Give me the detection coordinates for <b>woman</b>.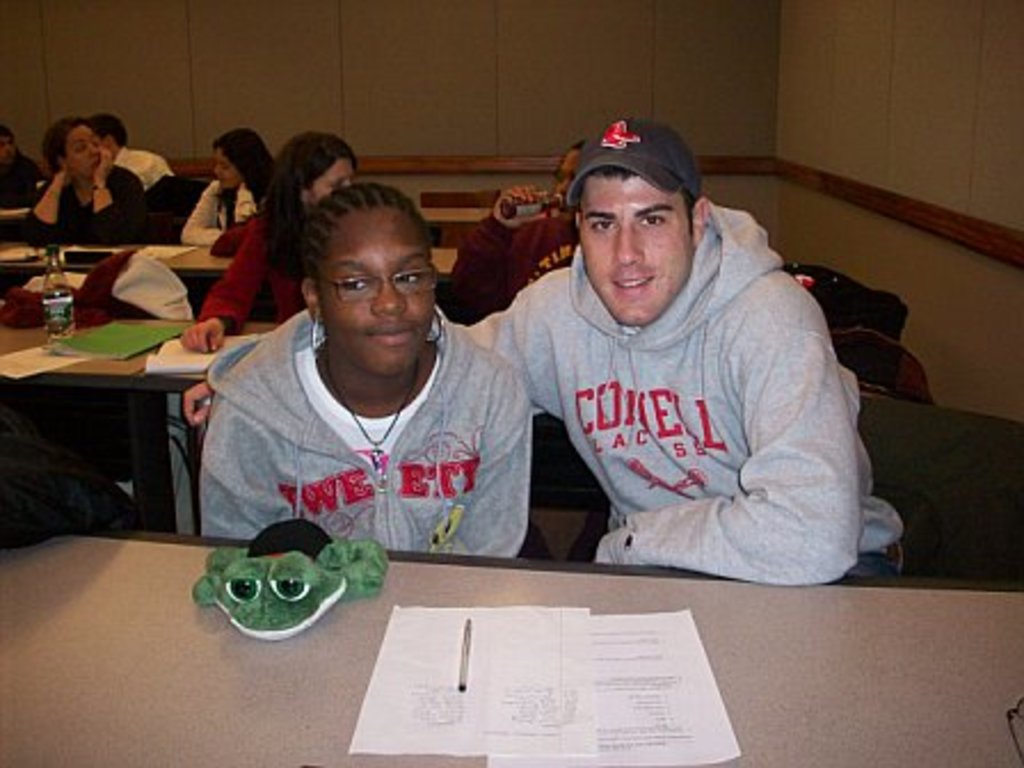
x1=18, y1=110, x2=167, y2=245.
